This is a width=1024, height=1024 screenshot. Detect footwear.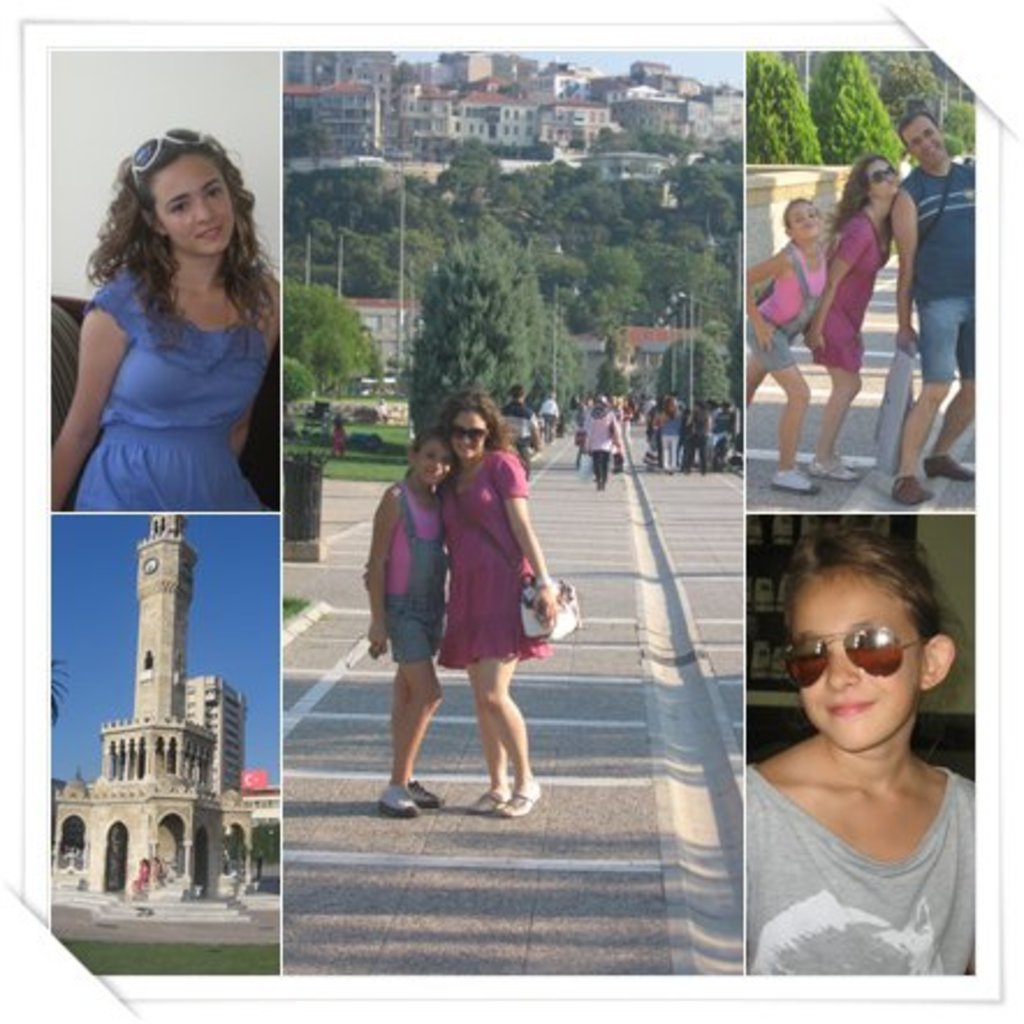
(887,470,929,505).
